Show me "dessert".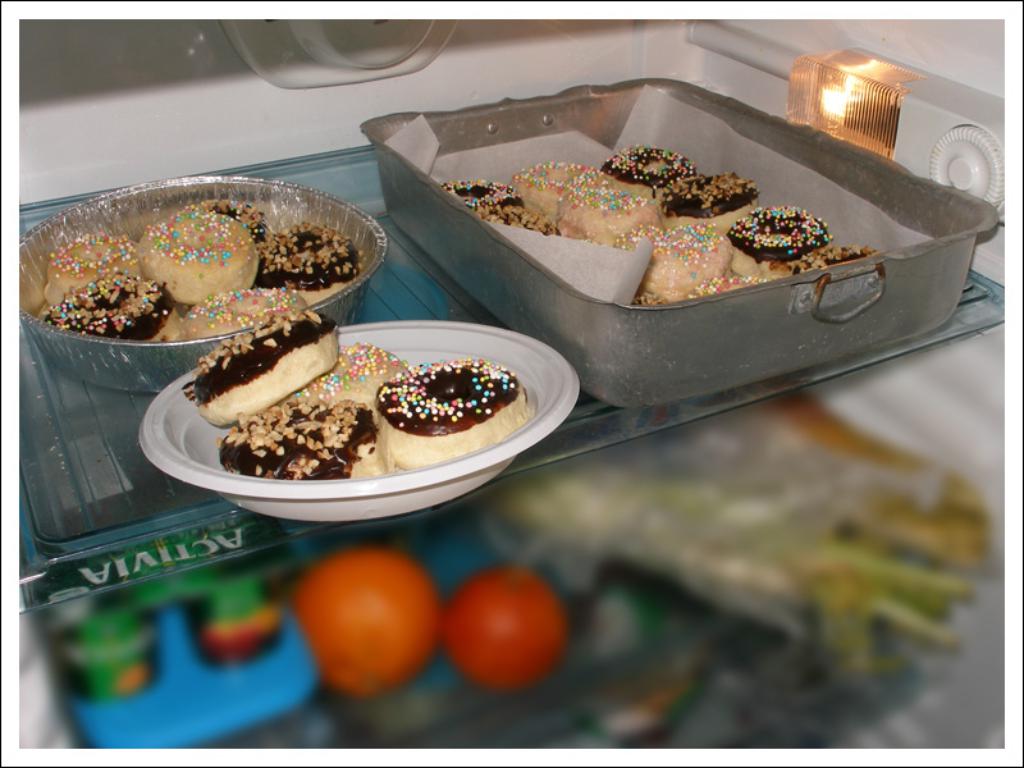
"dessert" is here: left=568, top=174, right=648, bottom=262.
